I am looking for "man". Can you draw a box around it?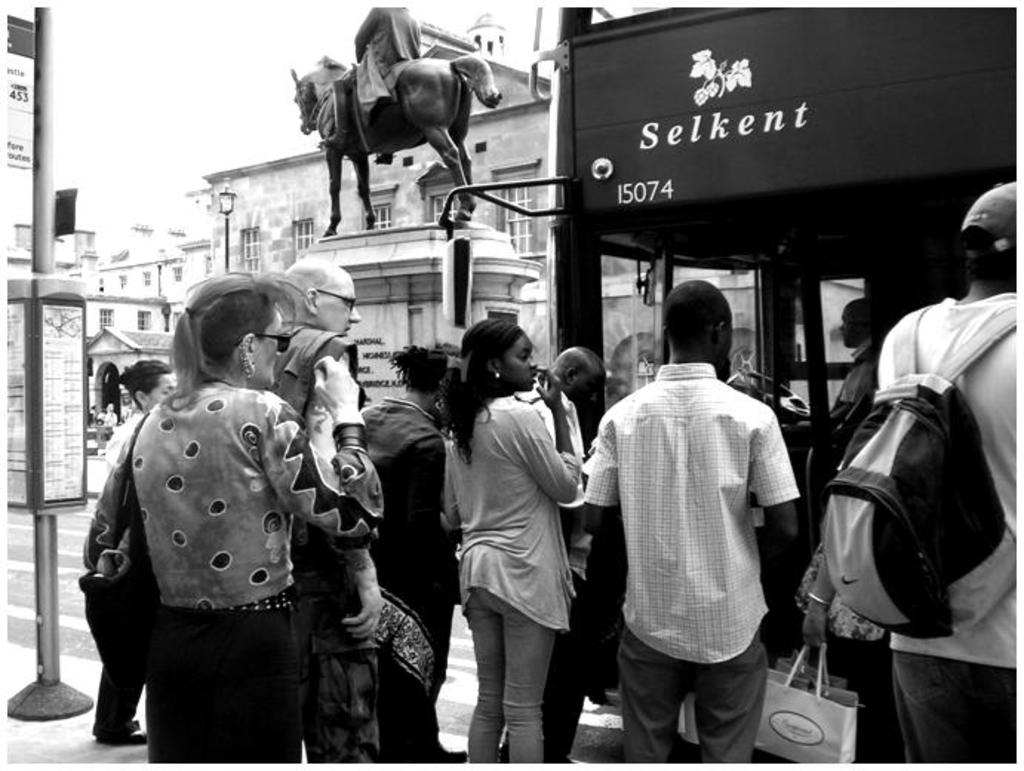
Sure, the bounding box is detection(316, 4, 422, 153).
